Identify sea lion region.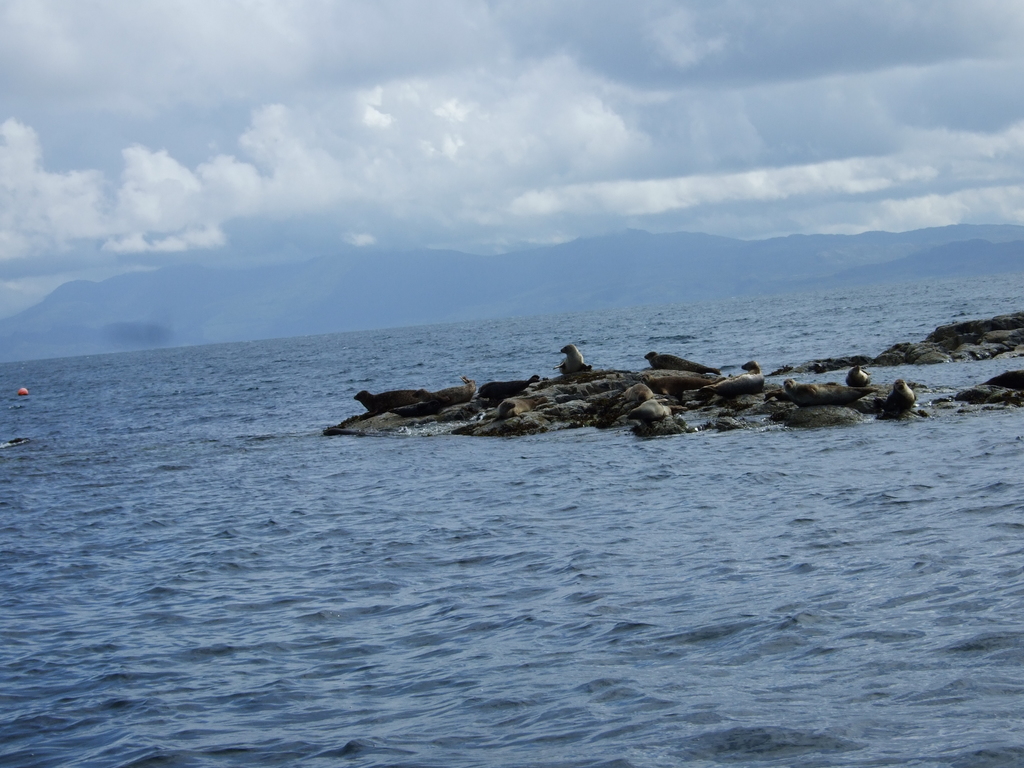
Region: [left=477, top=378, right=537, bottom=396].
